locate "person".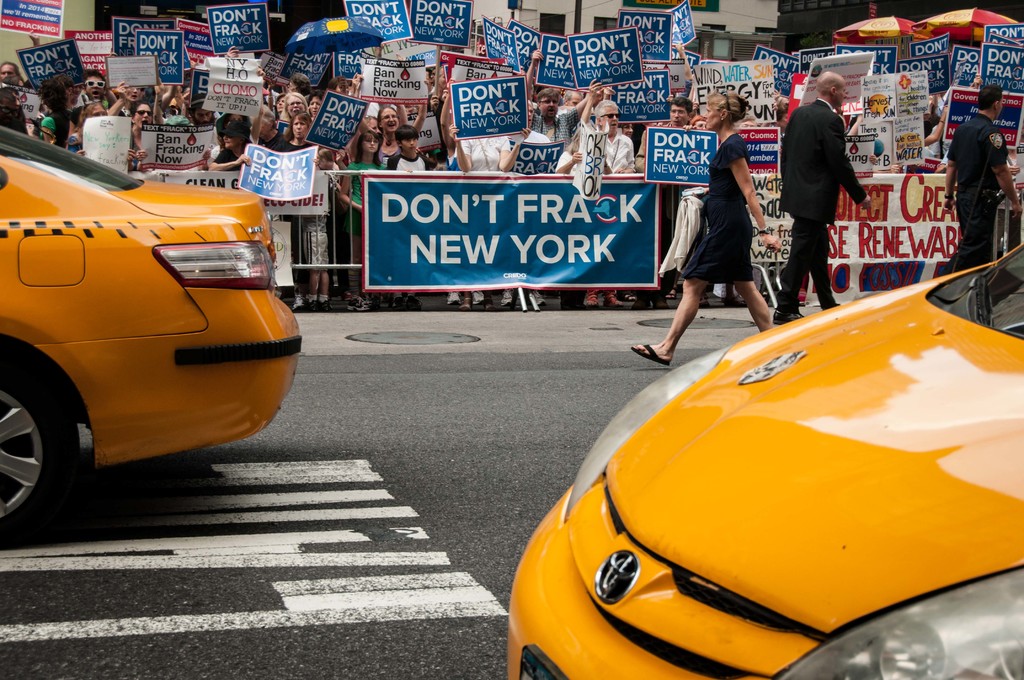
Bounding box: (260,102,320,318).
